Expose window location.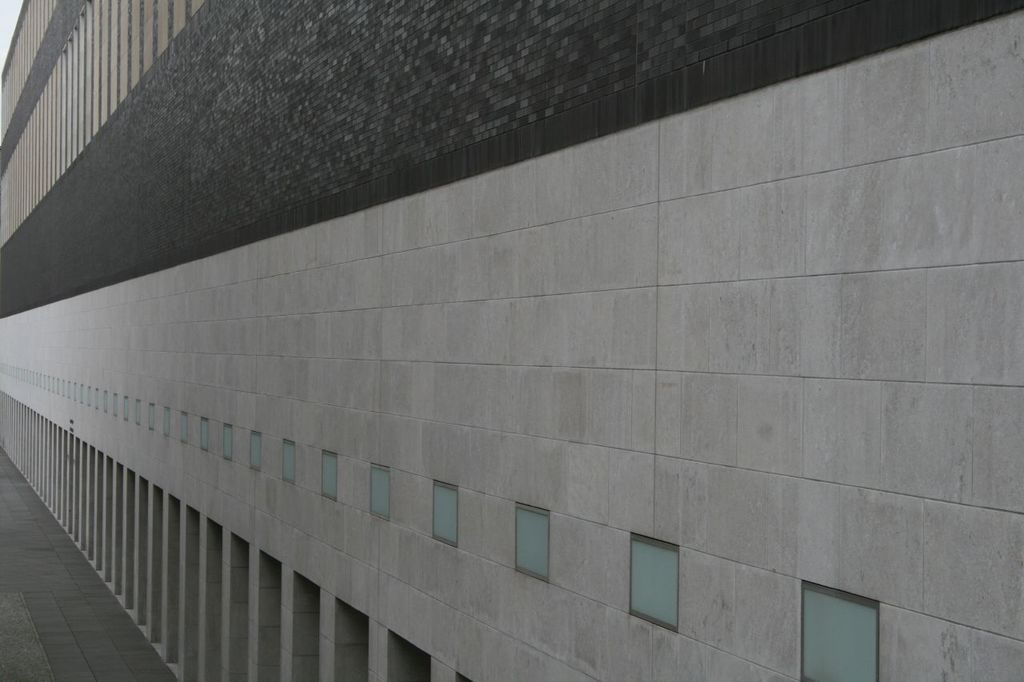
Exposed at rect(367, 463, 390, 521).
